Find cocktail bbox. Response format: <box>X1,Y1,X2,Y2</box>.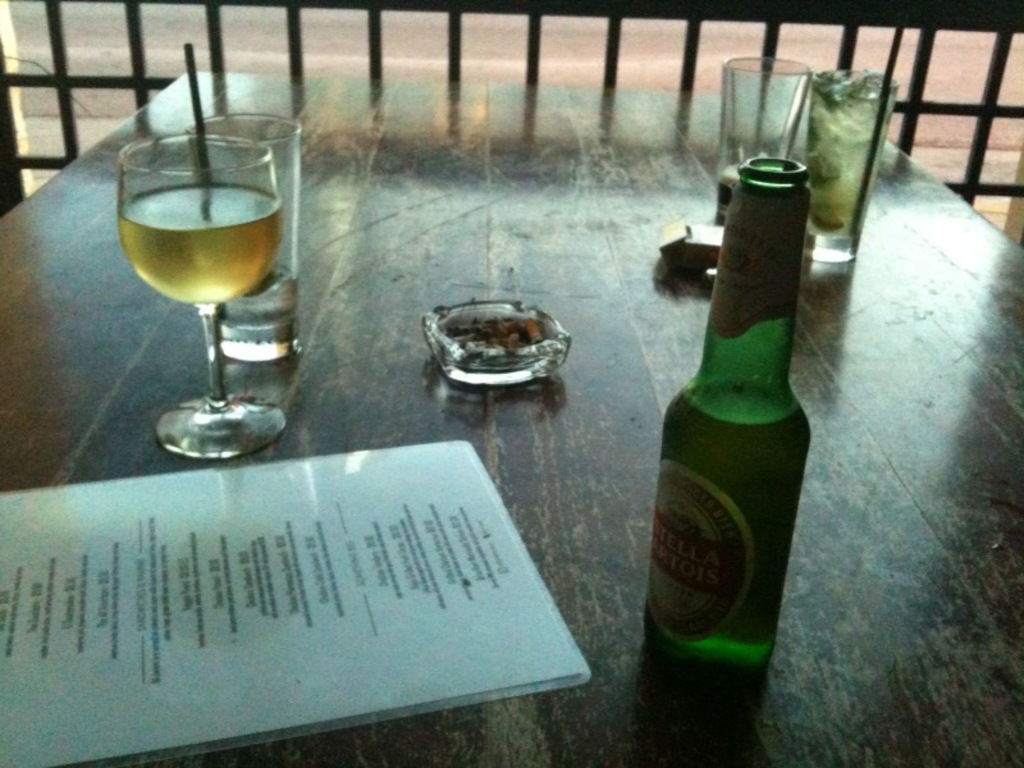
<box>114,125,289,465</box>.
